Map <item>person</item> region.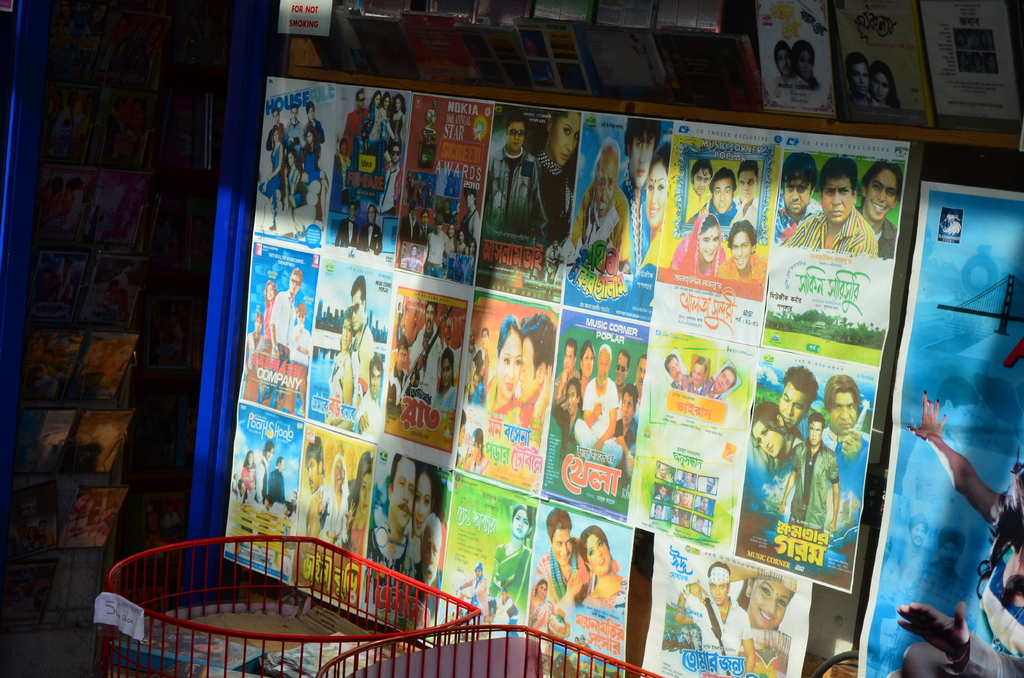
Mapped to BBox(535, 508, 591, 622).
